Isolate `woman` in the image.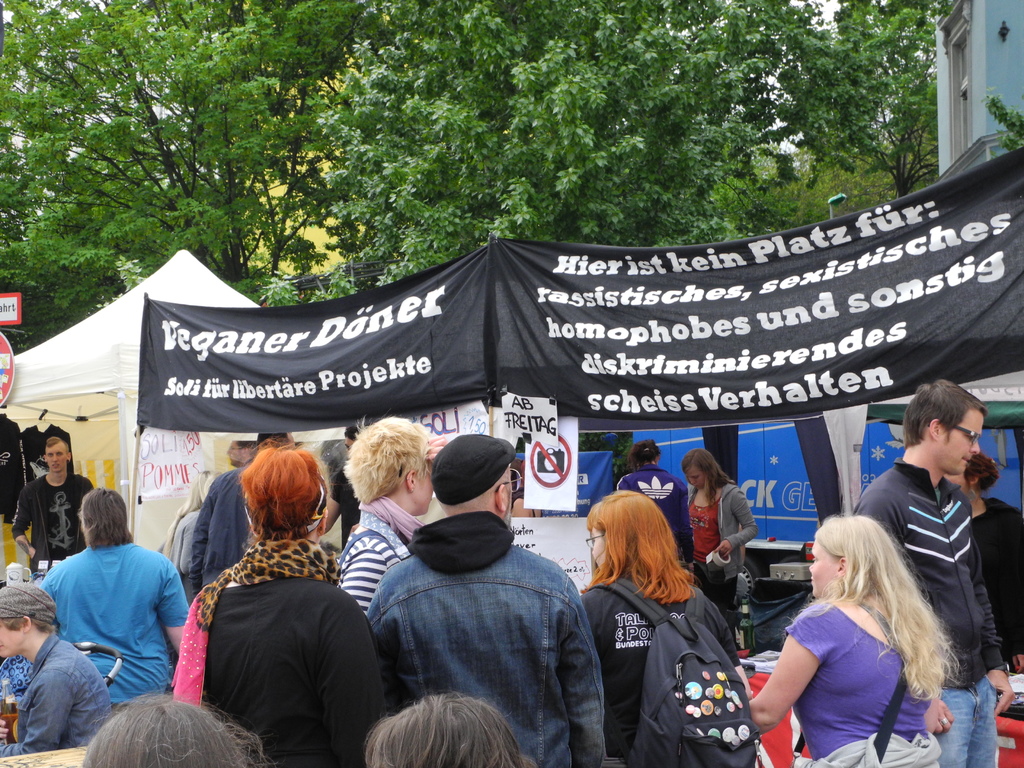
Isolated region: (39,484,191,712).
